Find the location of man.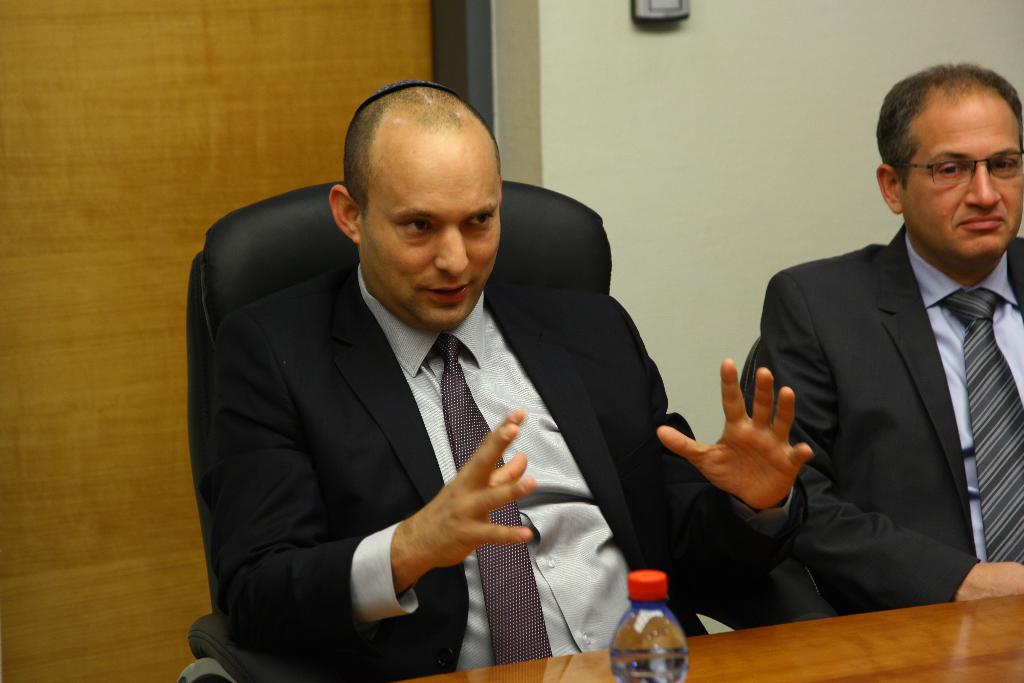
Location: [x1=739, y1=63, x2=1023, y2=614].
